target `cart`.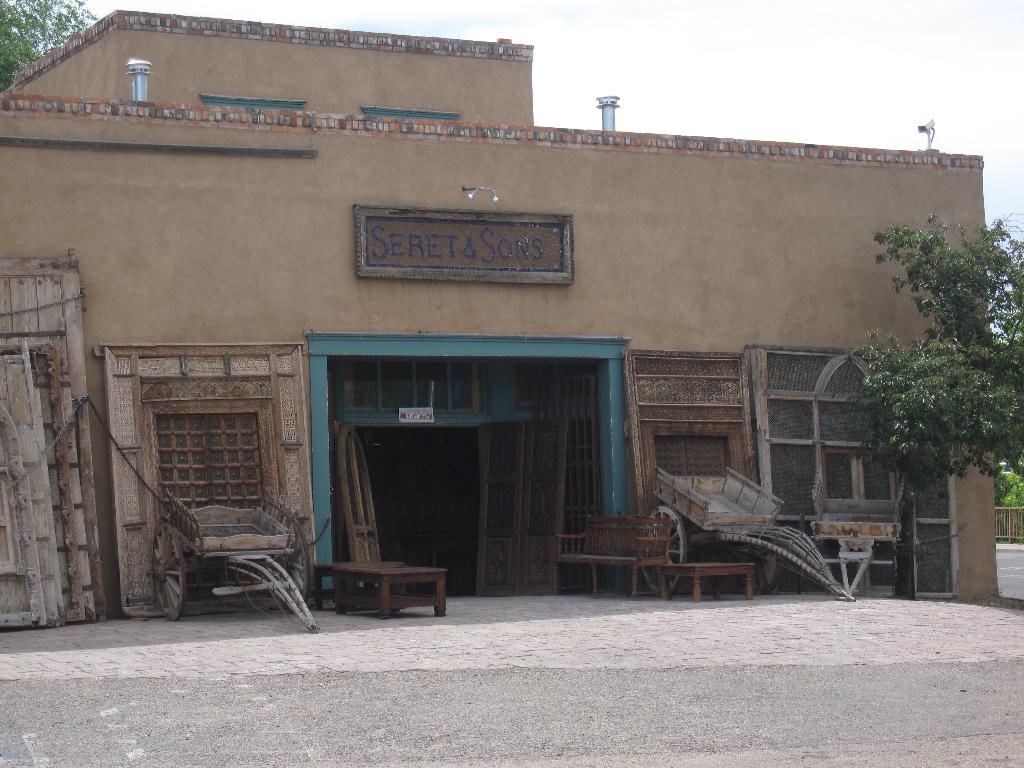
Target region: x1=640, y1=464, x2=856, y2=600.
